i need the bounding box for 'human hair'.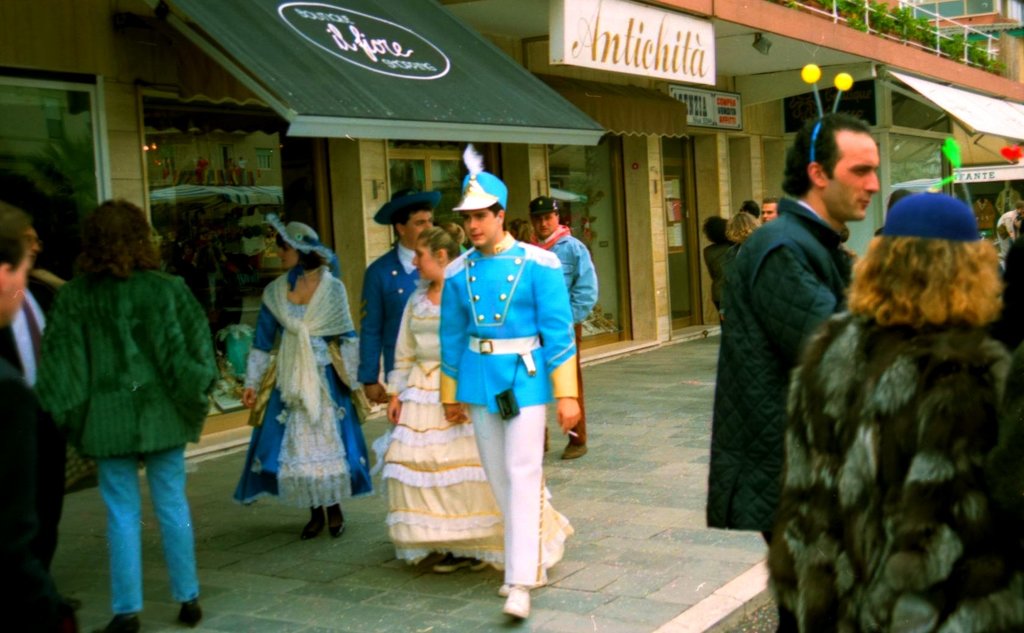
Here it is: locate(779, 113, 870, 201).
